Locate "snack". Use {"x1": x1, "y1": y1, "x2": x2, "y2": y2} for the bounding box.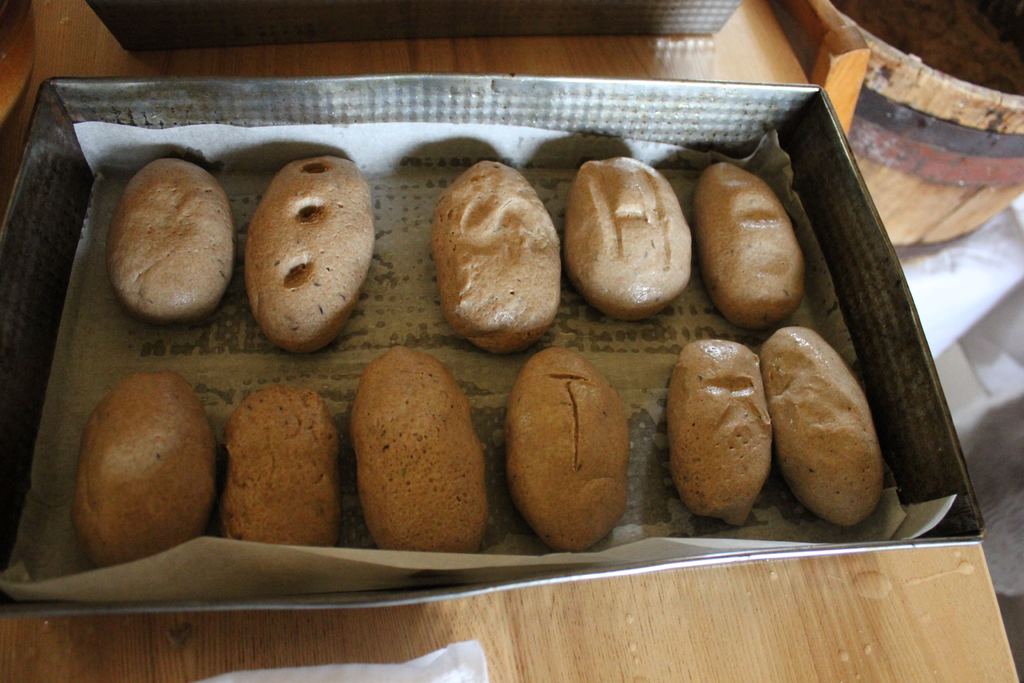
{"x1": 504, "y1": 346, "x2": 630, "y2": 554}.
